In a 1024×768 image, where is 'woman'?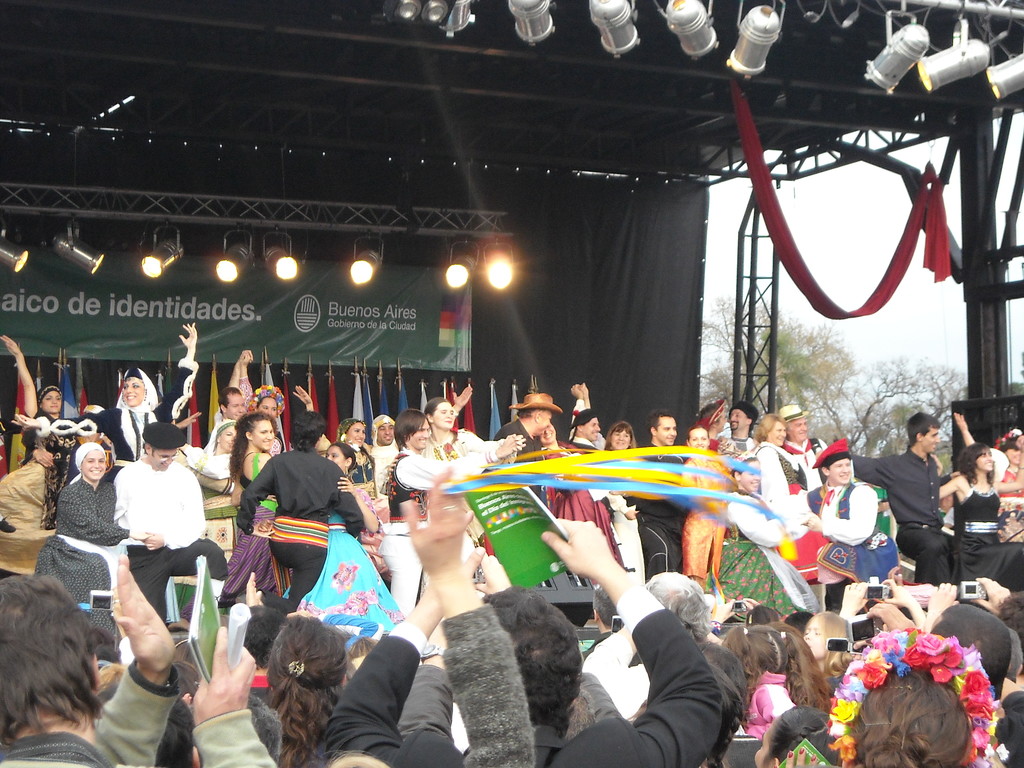
bbox=(35, 443, 138, 604).
